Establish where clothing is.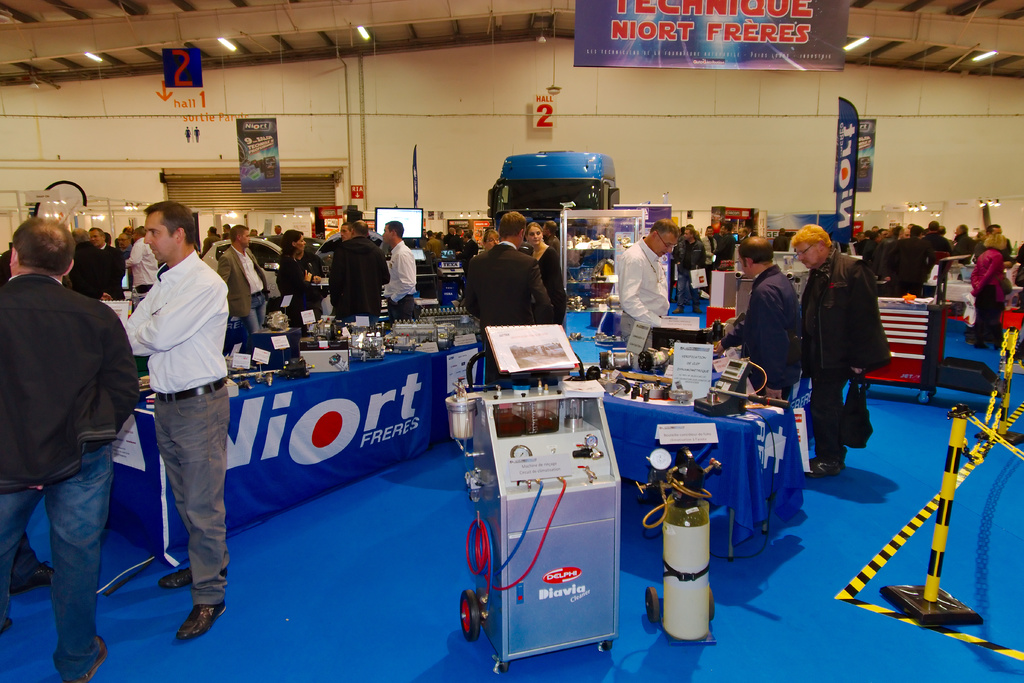
Established at pyautogui.locateOnScreen(616, 238, 669, 319).
